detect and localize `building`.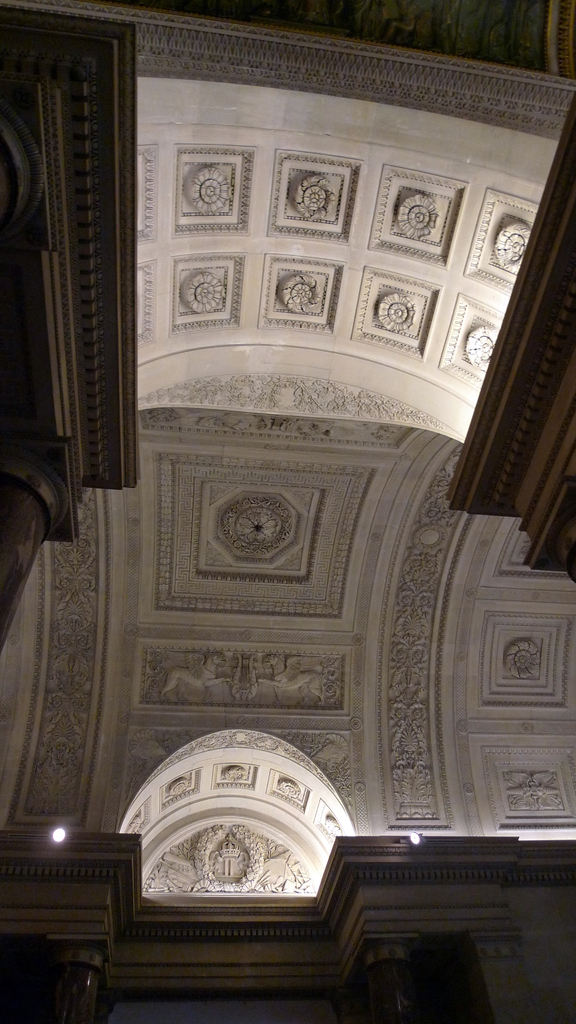
Localized at (x1=0, y1=1, x2=575, y2=1023).
